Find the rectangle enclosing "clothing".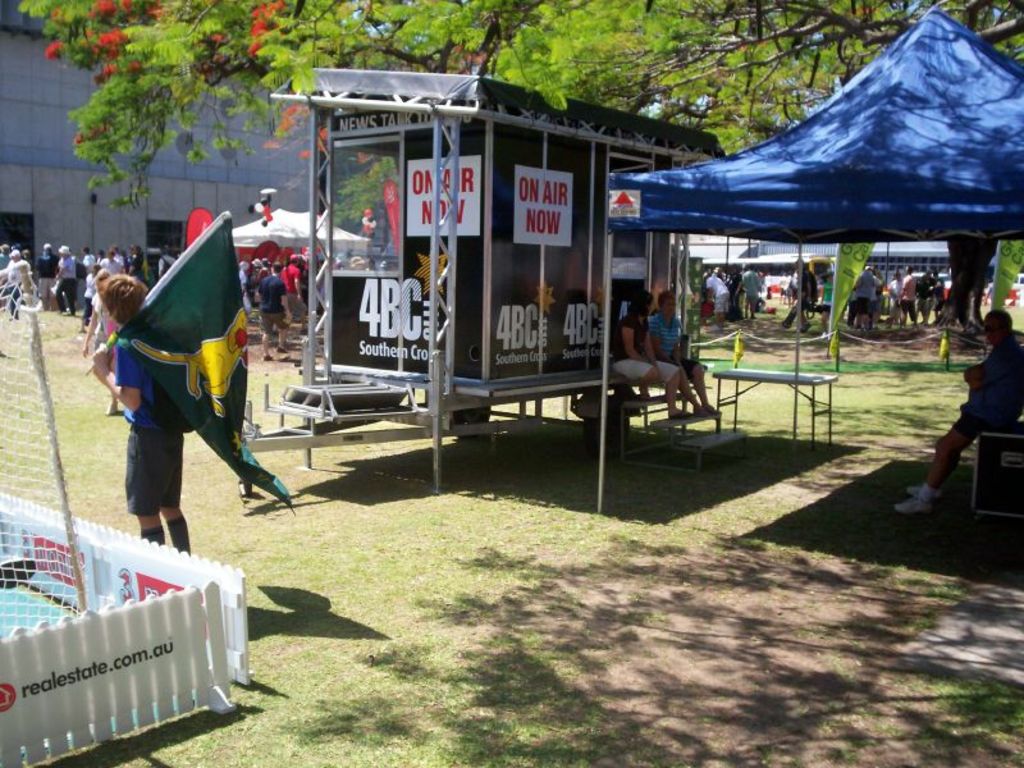
pyautogui.locateOnScreen(122, 338, 184, 517).
